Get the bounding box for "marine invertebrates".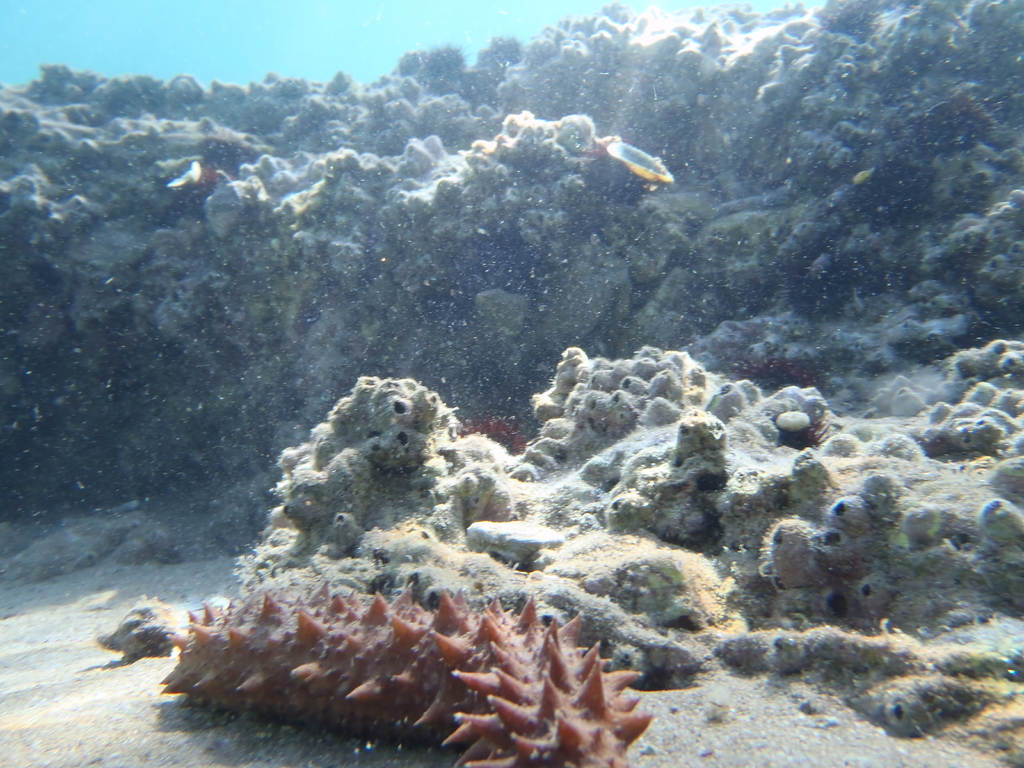
x1=152 y1=570 x2=665 y2=761.
